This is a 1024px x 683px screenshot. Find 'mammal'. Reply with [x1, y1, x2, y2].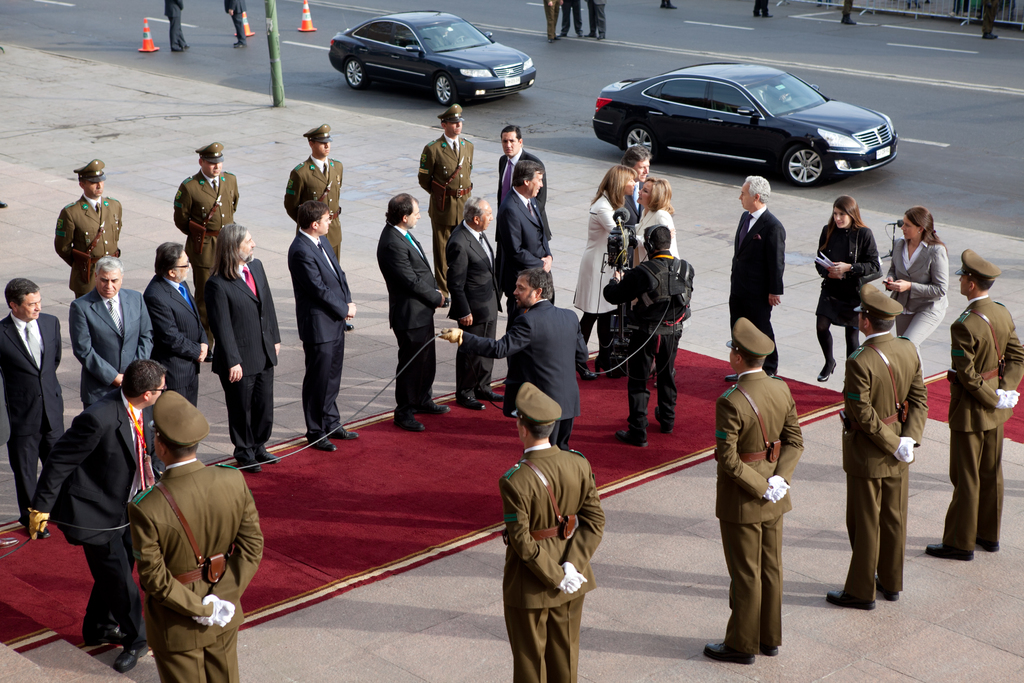
[837, 0, 858, 24].
